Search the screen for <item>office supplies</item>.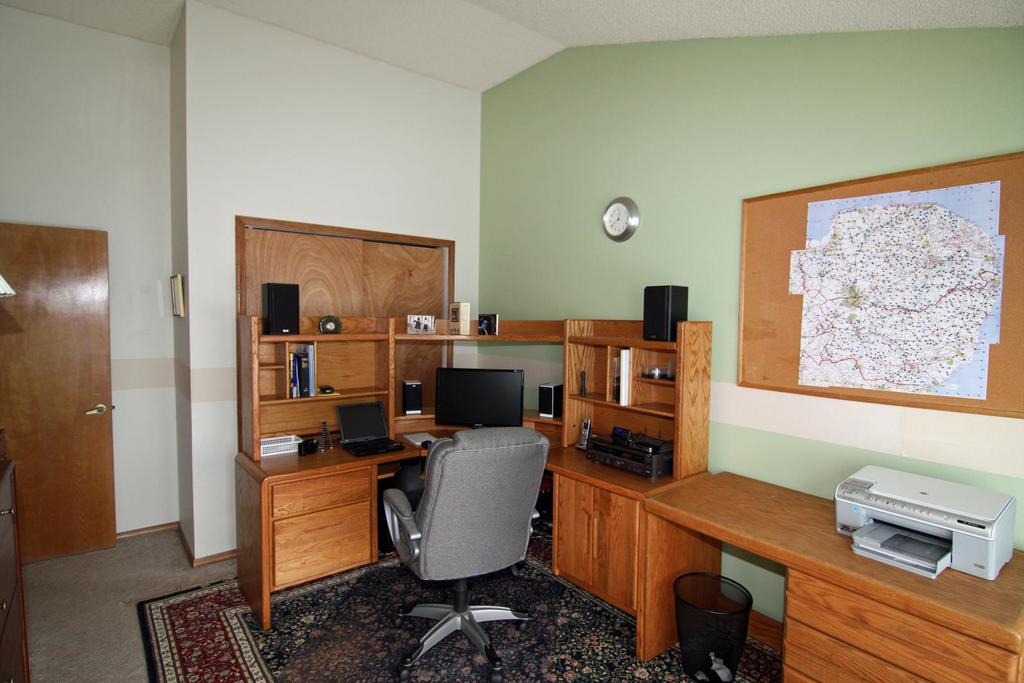
Found at box(596, 198, 639, 237).
